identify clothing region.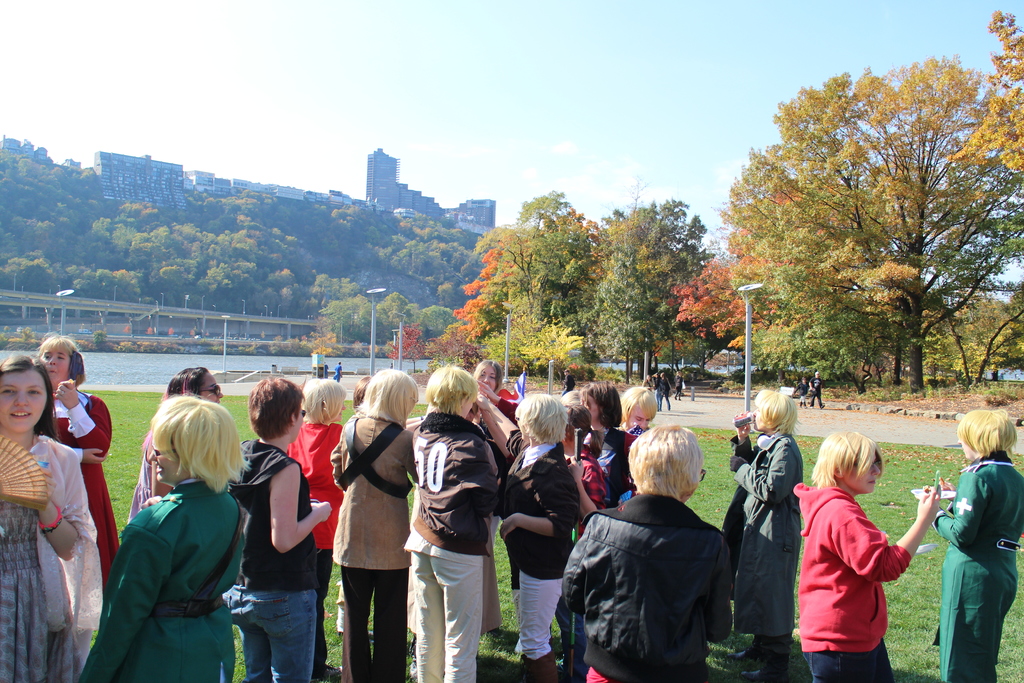
Region: left=807, top=482, right=925, bottom=664.
